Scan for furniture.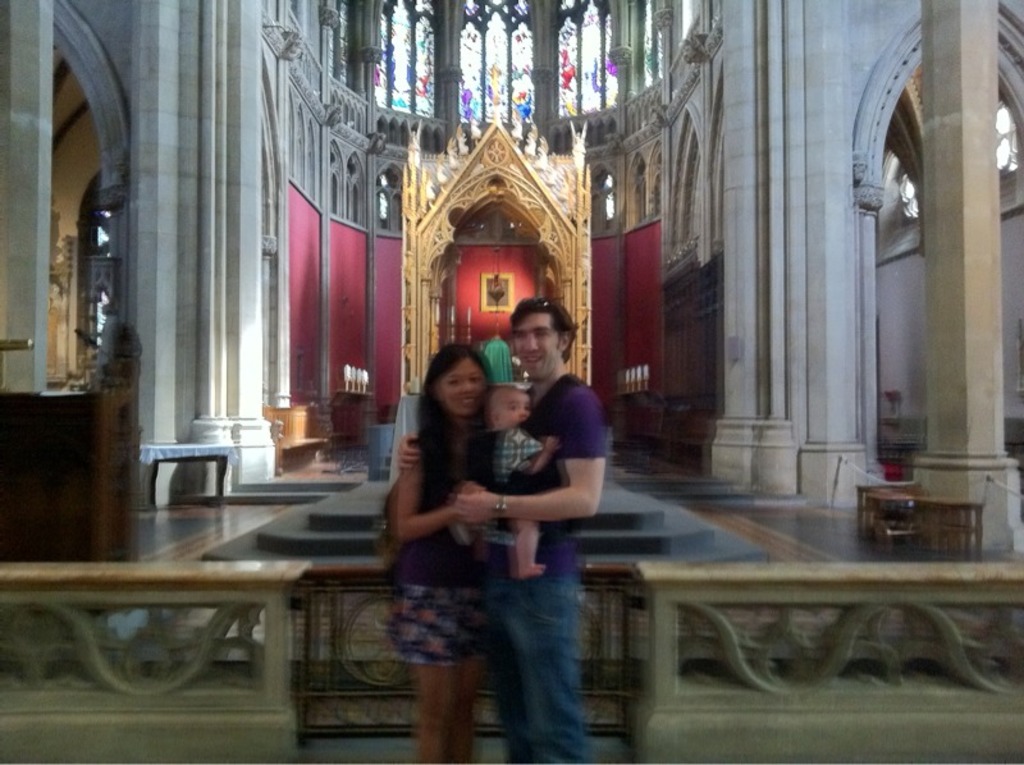
Scan result: select_region(266, 407, 328, 475).
